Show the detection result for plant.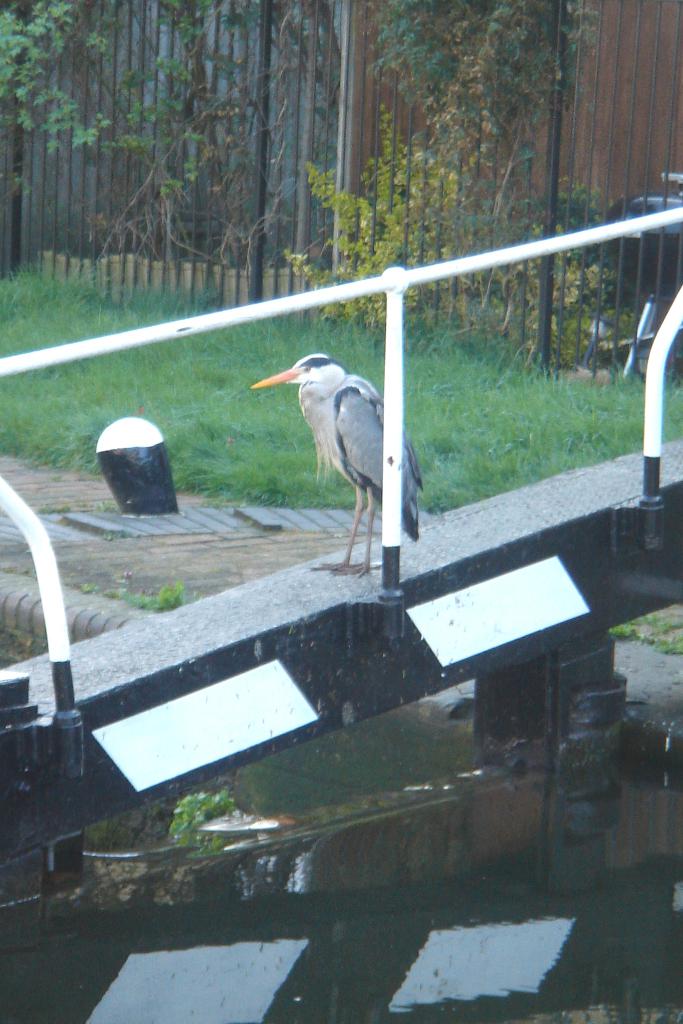
{"x1": 76, "y1": 580, "x2": 200, "y2": 617}.
